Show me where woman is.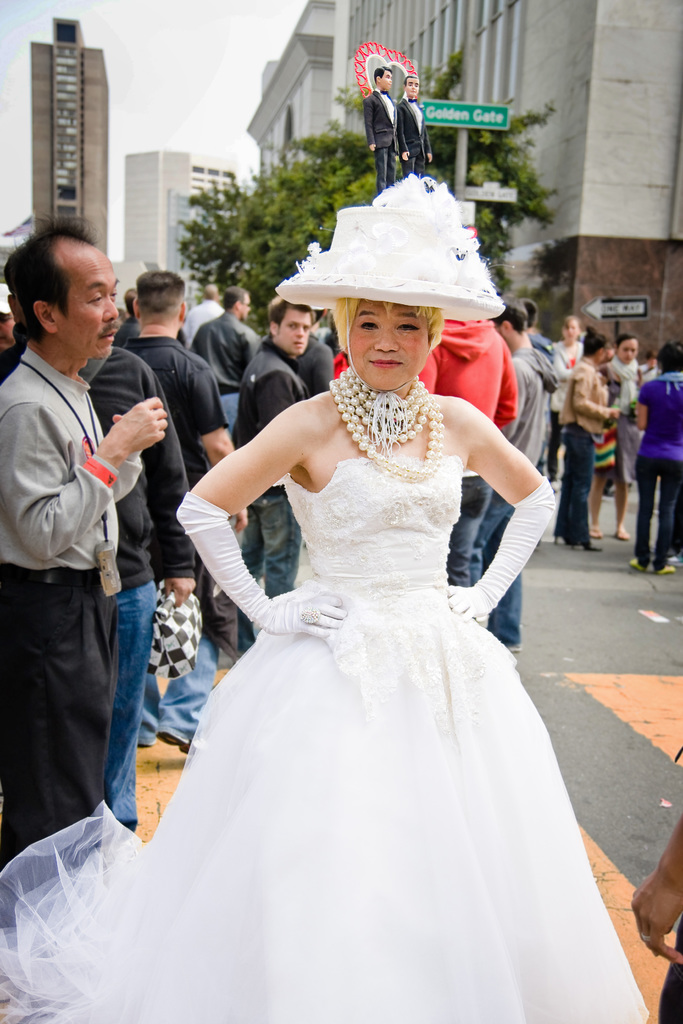
woman is at detection(547, 313, 592, 459).
